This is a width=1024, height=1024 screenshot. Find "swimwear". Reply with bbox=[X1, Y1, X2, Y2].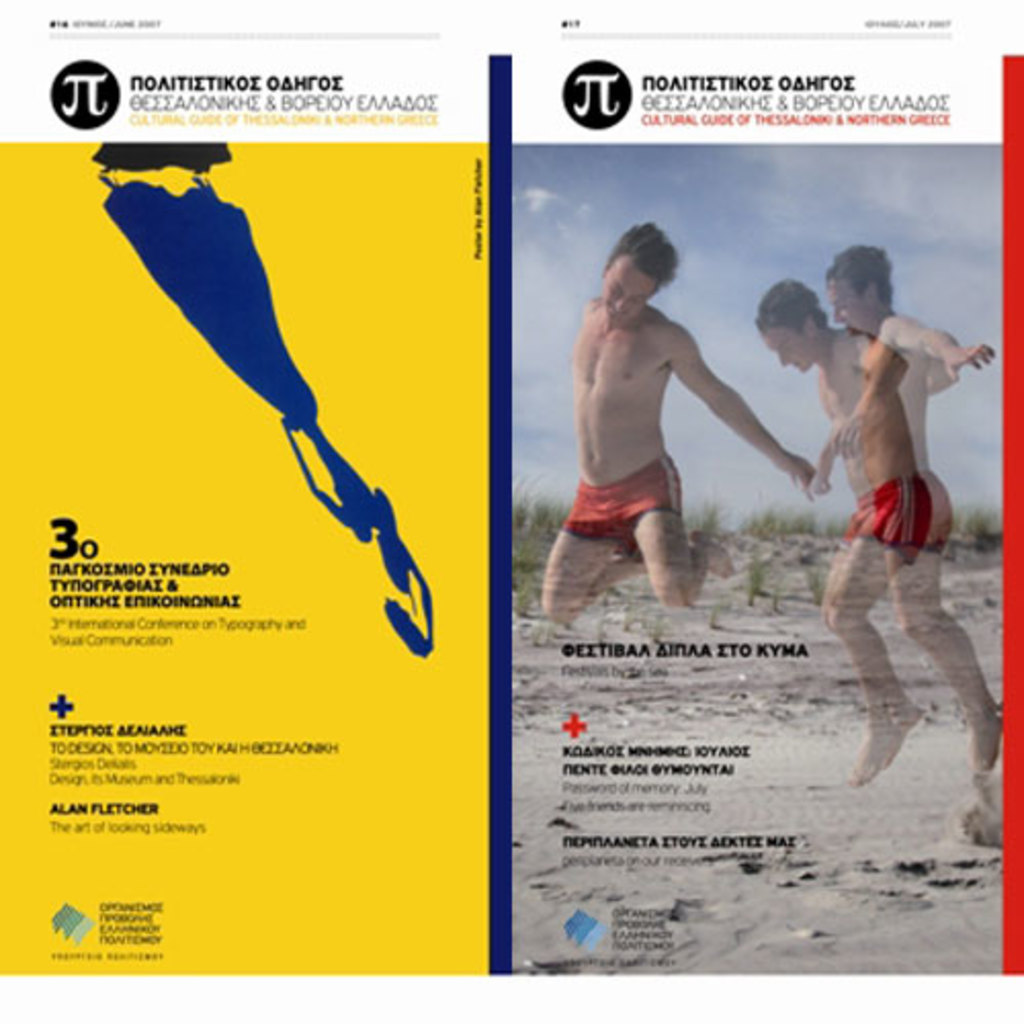
bbox=[555, 444, 692, 555].
